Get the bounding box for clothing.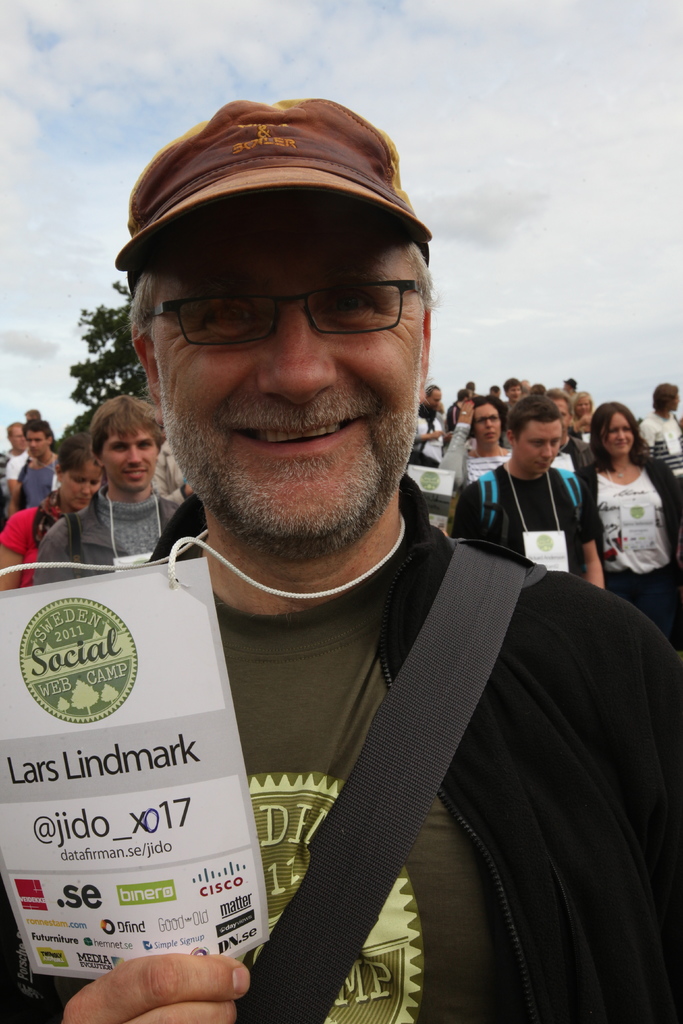
x1=0 y1=500 x2=74 y2=588.
